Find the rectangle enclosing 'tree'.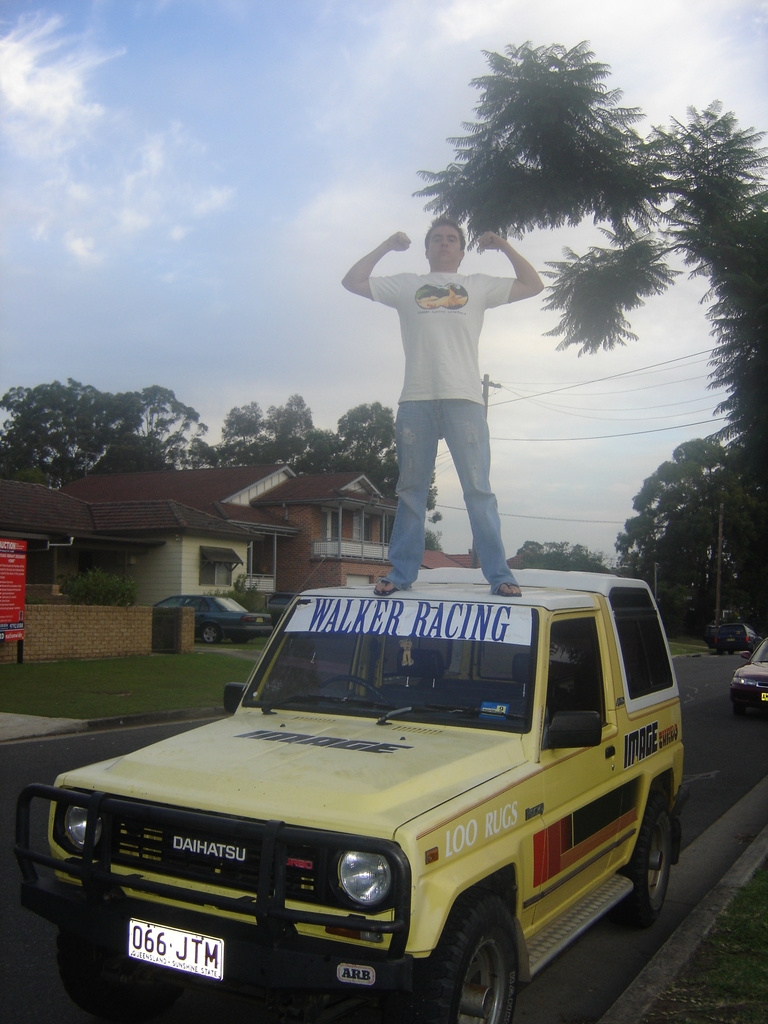
box=[612, 431, 744, 580].
